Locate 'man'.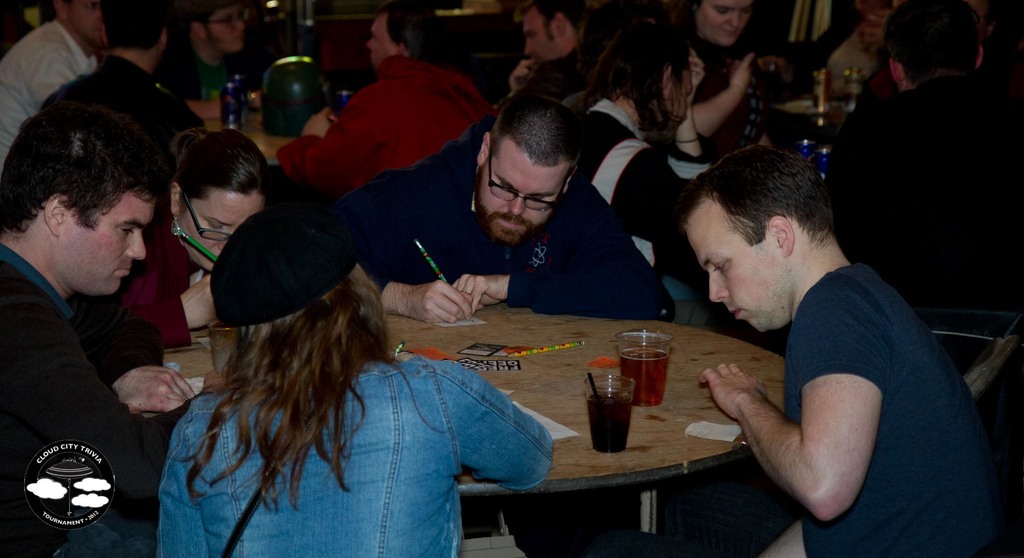
Bounding box: <region>648, 0, 757, 147</region>.
